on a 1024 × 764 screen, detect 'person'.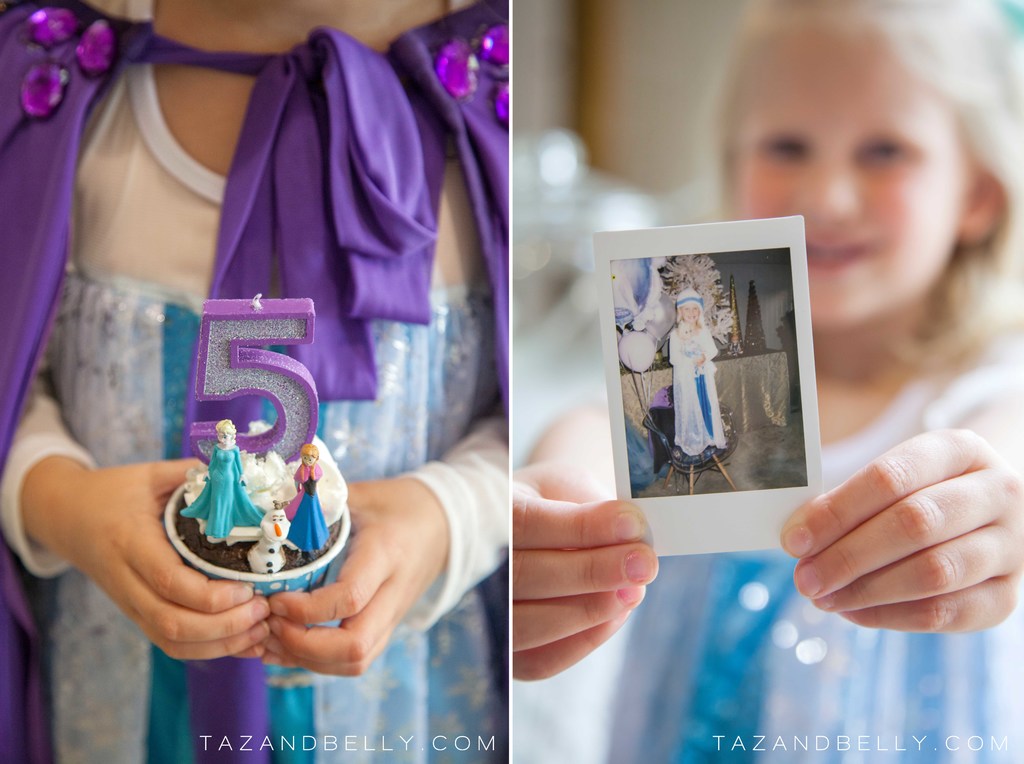
pyautogui.locateOnScreen(277, 443, 337, 564).
